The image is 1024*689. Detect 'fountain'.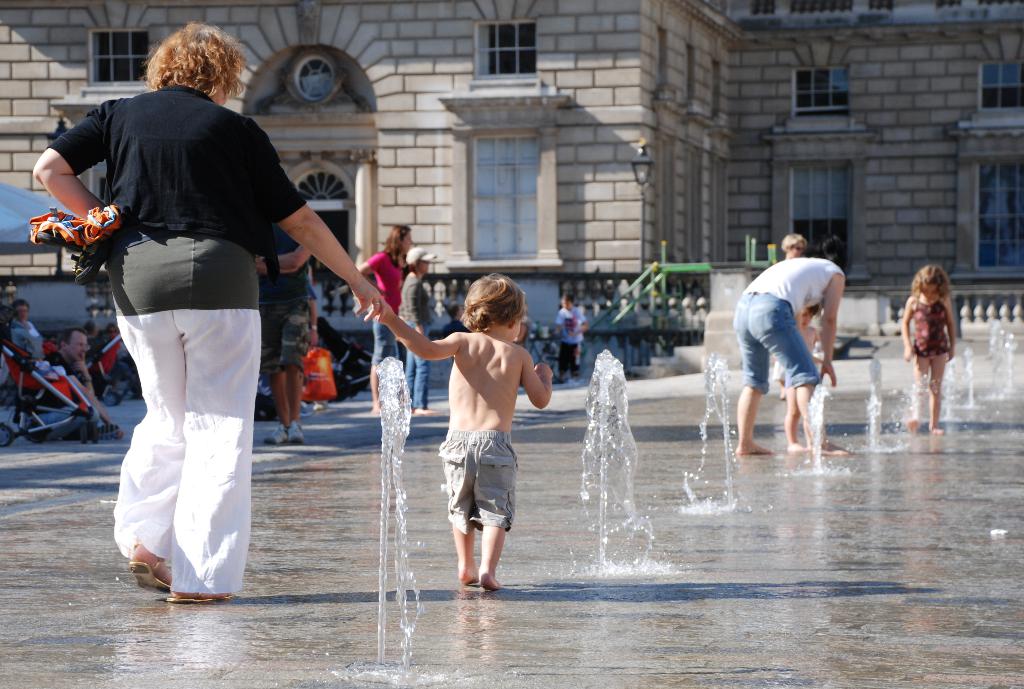
Detection: detection(799, 338, 821, 476).
